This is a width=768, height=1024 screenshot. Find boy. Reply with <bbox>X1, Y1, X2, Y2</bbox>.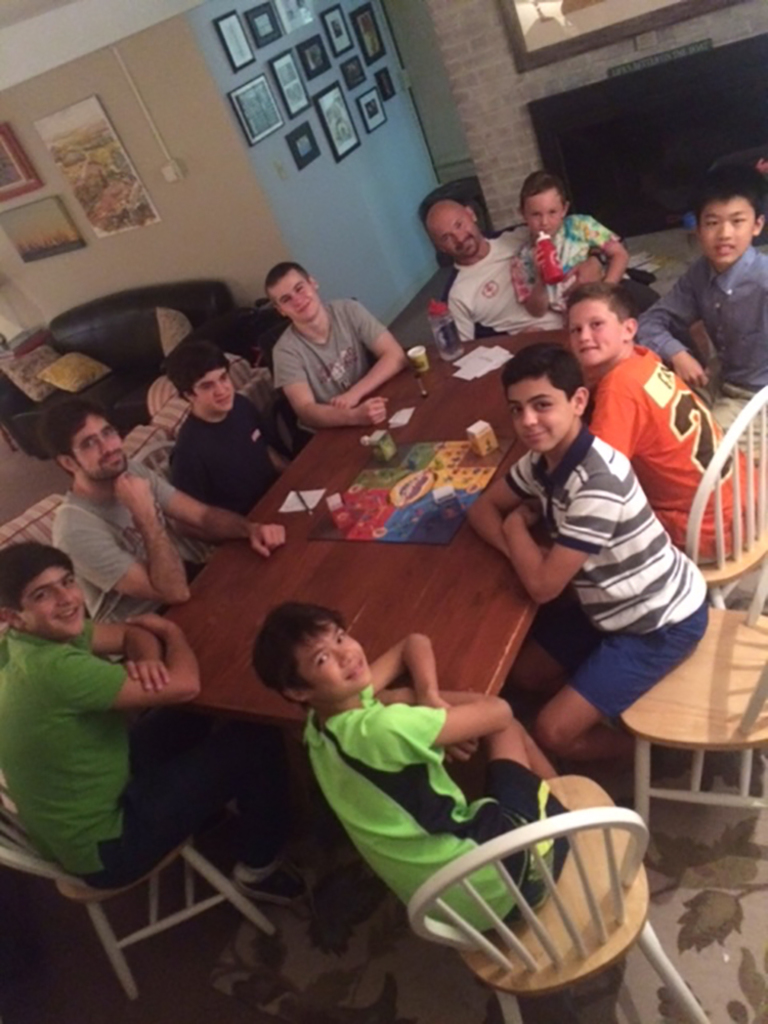
<bbox>568, 284, 753, 557</bbox>.
